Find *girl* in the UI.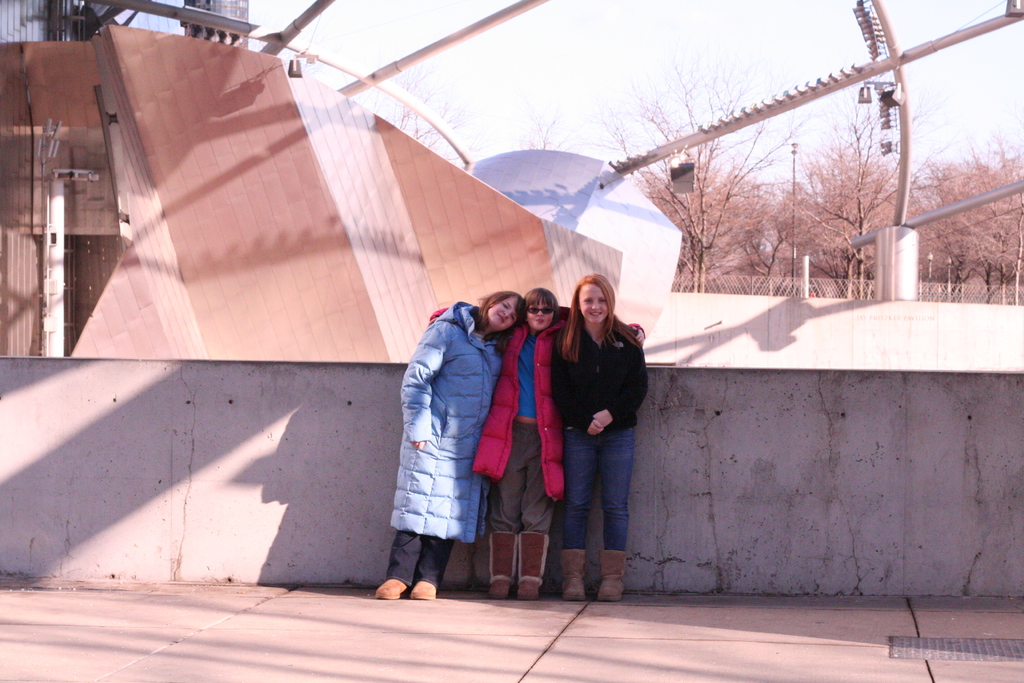
UI element at 373/292/527/600.
